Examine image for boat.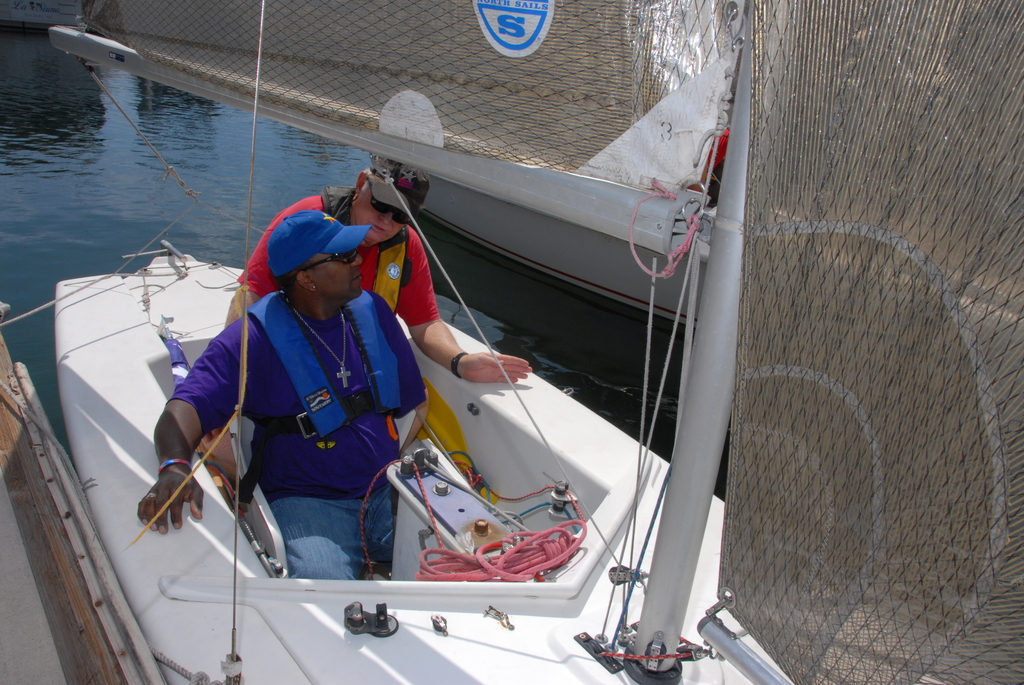
Examination result: BBox(96, 64, 823, 684).
